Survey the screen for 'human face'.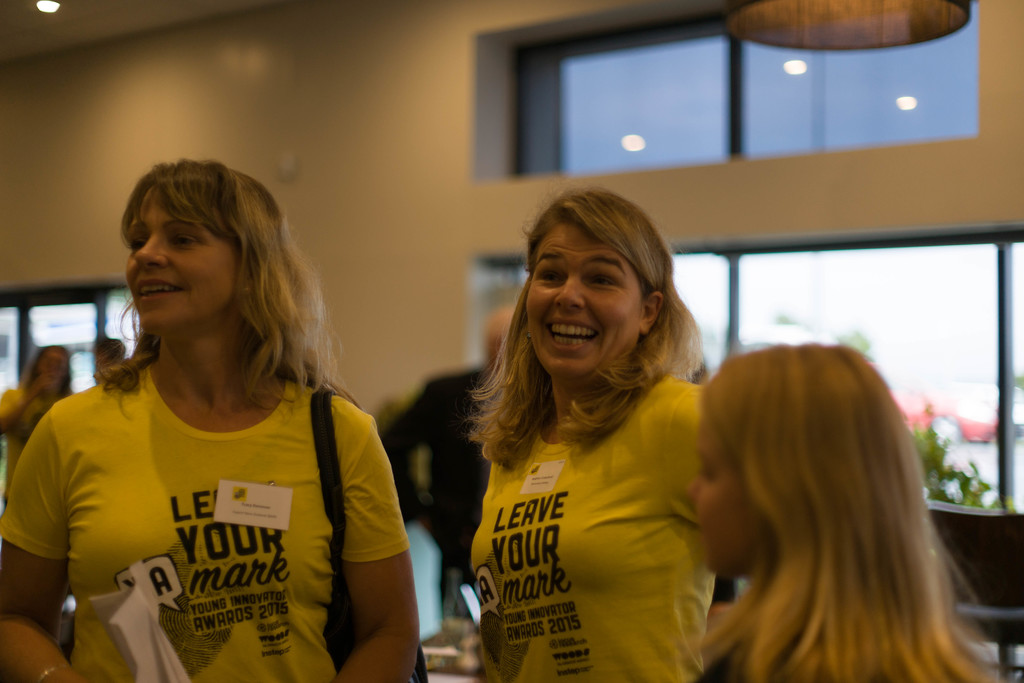
Survey found: select_region(687, 408, 745, 577).
